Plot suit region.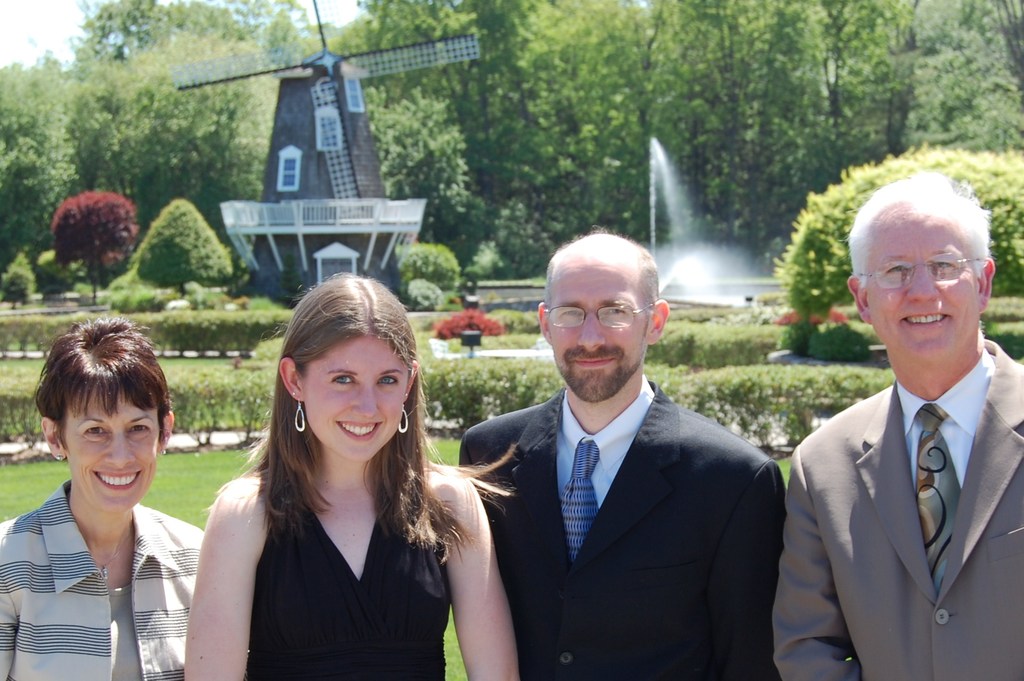
Plotted at region(796, 273, 1023, 658).
